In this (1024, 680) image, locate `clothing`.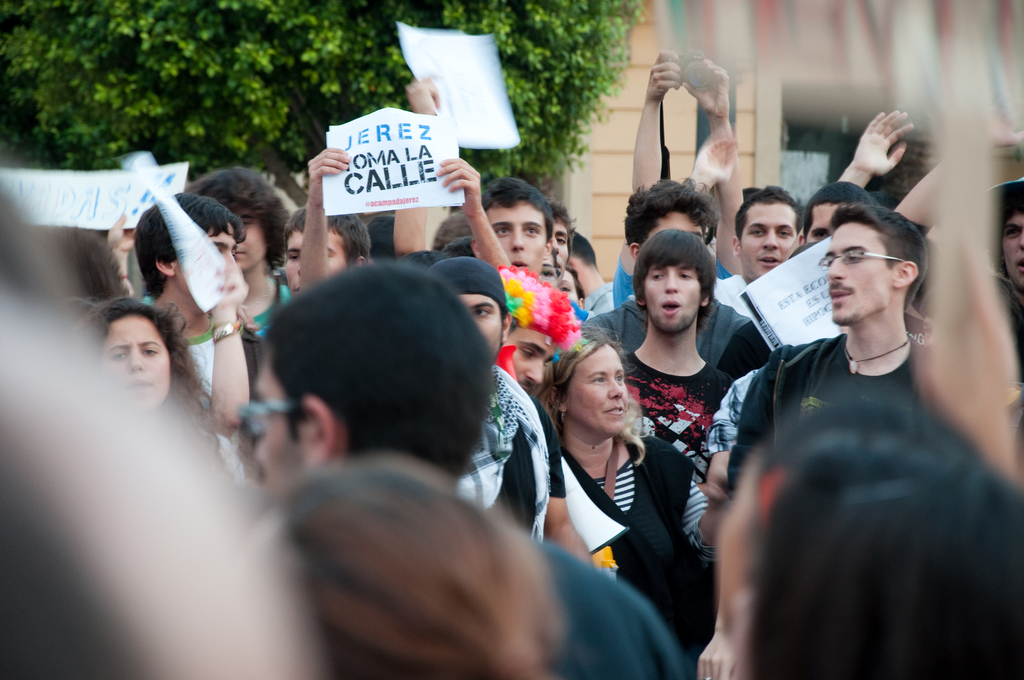
Bounding box: [x1=726, y1=335, x2=839, y2=467].
